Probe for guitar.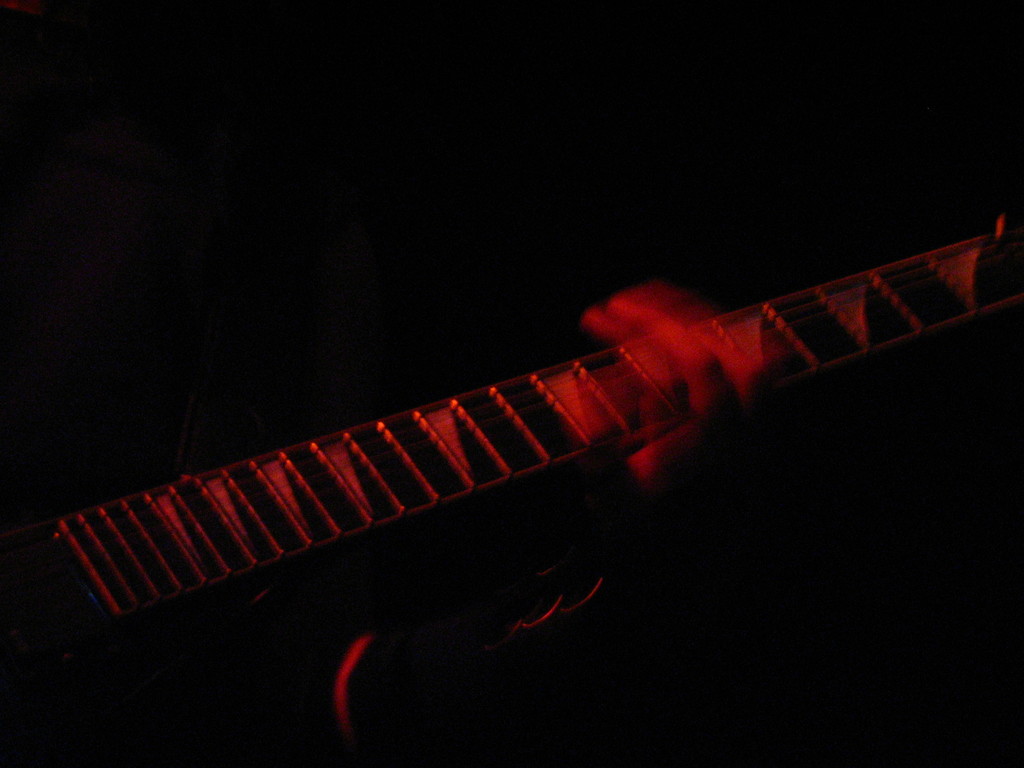
Probe result: BBox(63, 211, 1023, 623).
